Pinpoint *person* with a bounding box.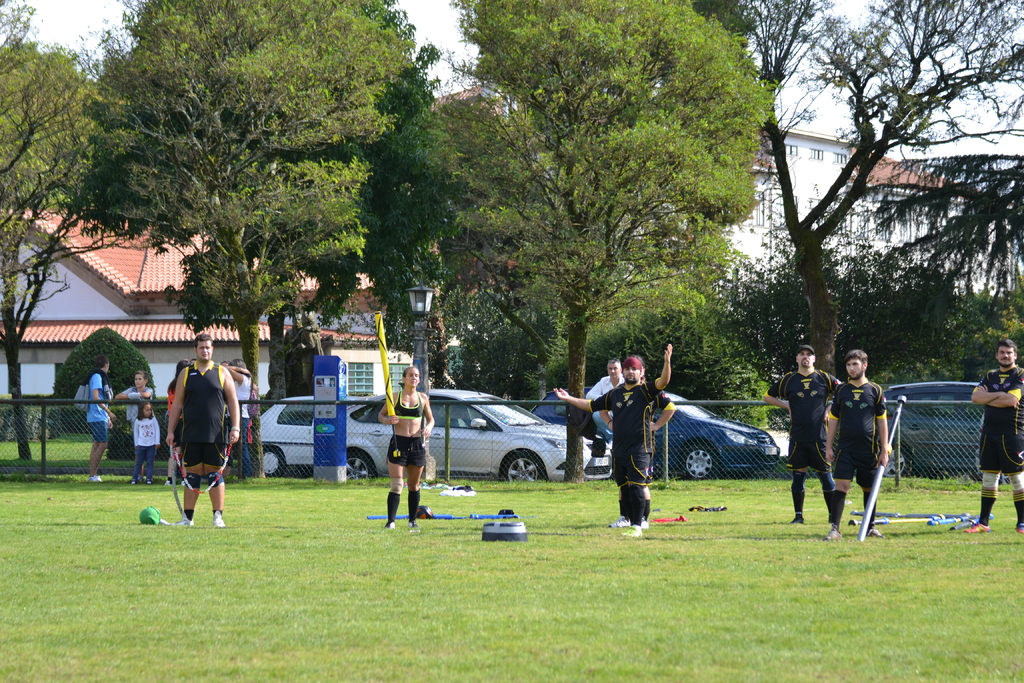
pyautogui.locateOnScreen(131, 399, 159, 483).
